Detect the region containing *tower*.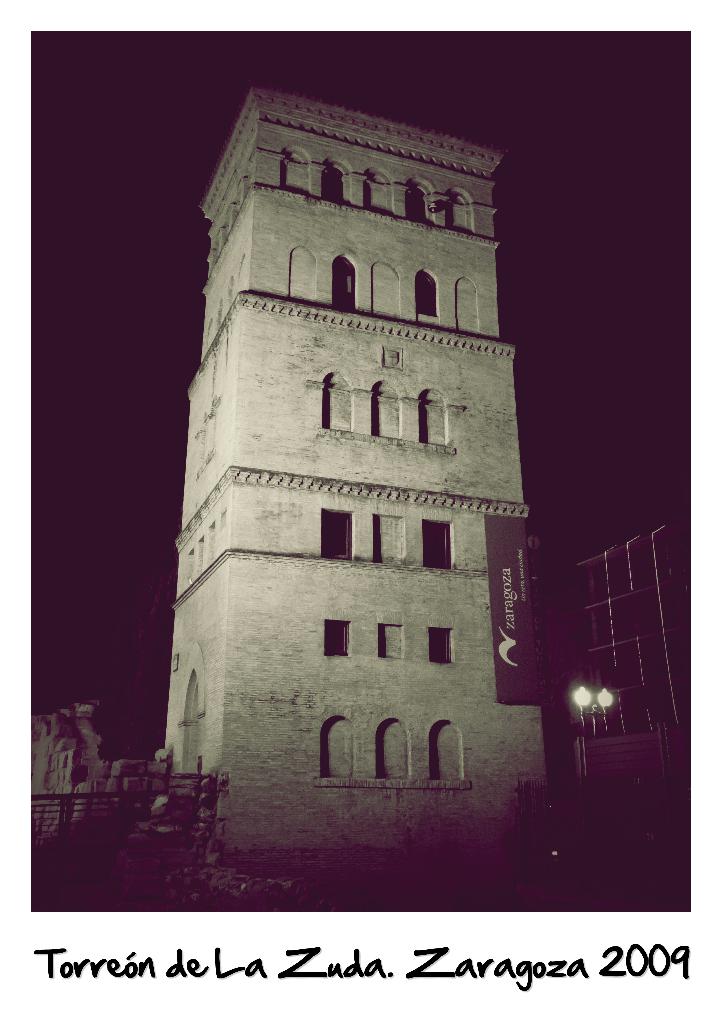
Rect(156, 70, 551, 848).
